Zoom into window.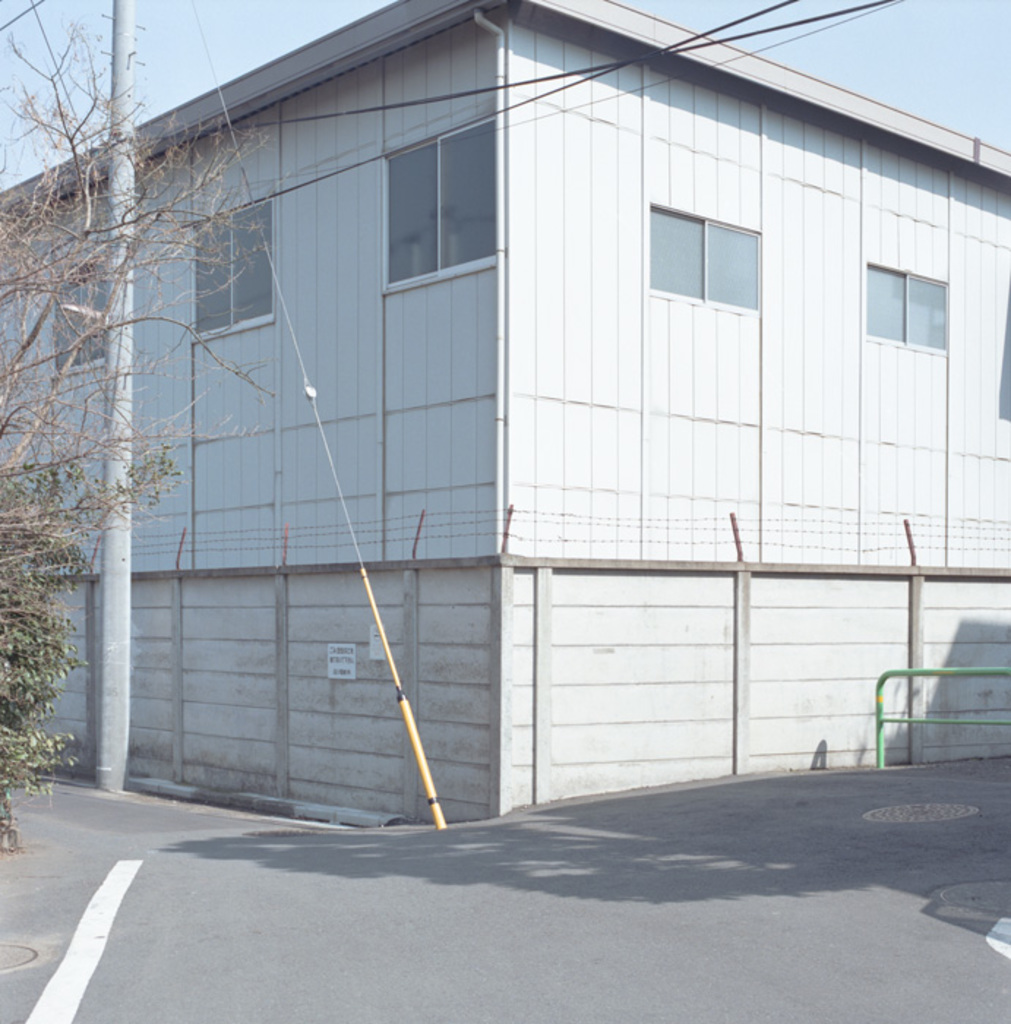
Zoom target: <region>872, 266, 945, 353</region>.
